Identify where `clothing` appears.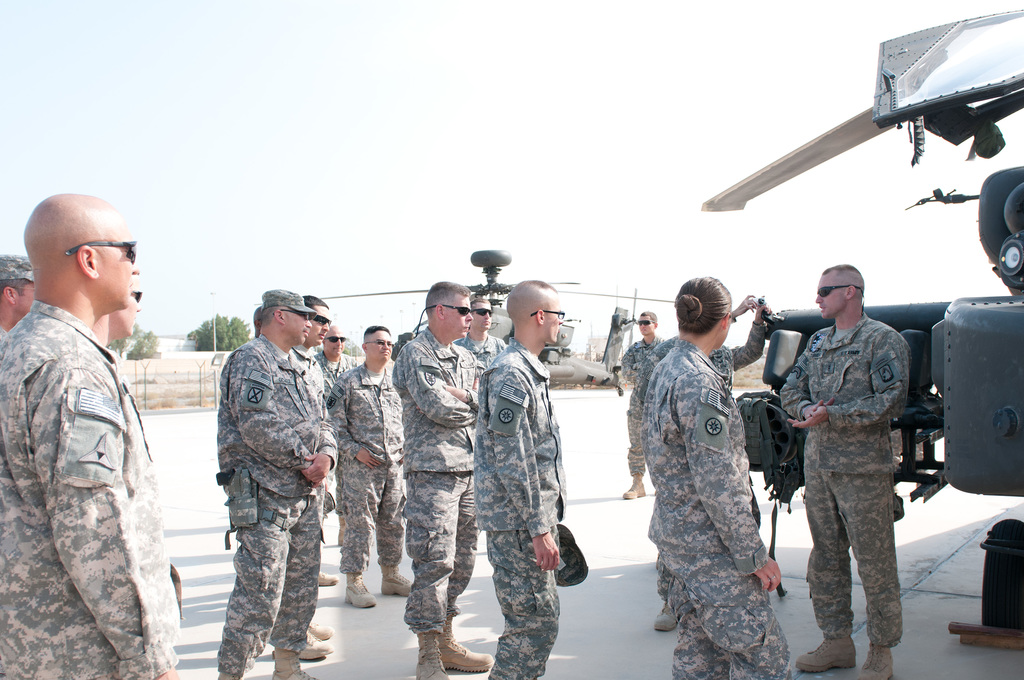
Appears at x1=283 y1=348 x2=337 y2=513.
